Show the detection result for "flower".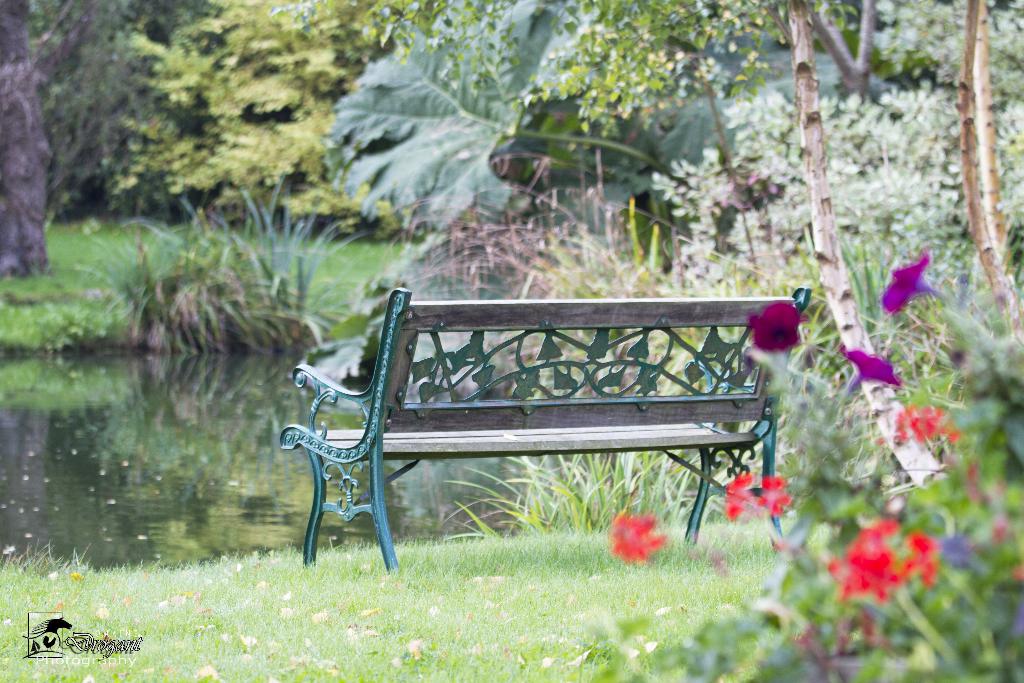
bbox=(744, 300, 806, 359).
